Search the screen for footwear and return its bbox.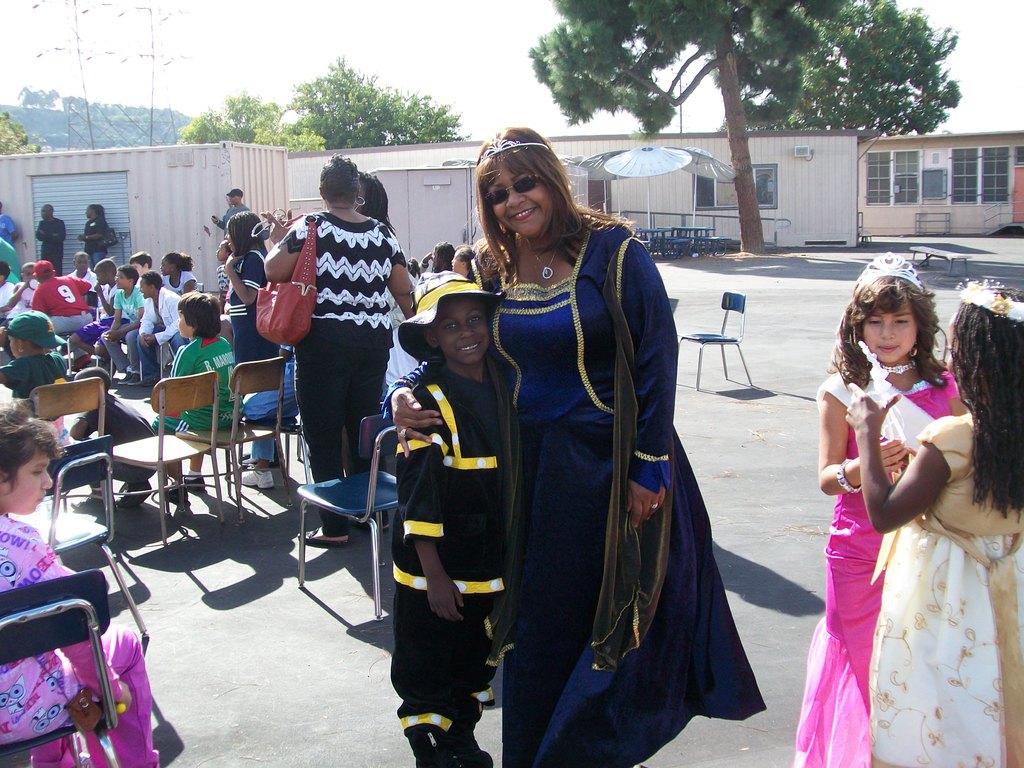
Found: [x1=118, y1=371, x2=139, y2=385].
